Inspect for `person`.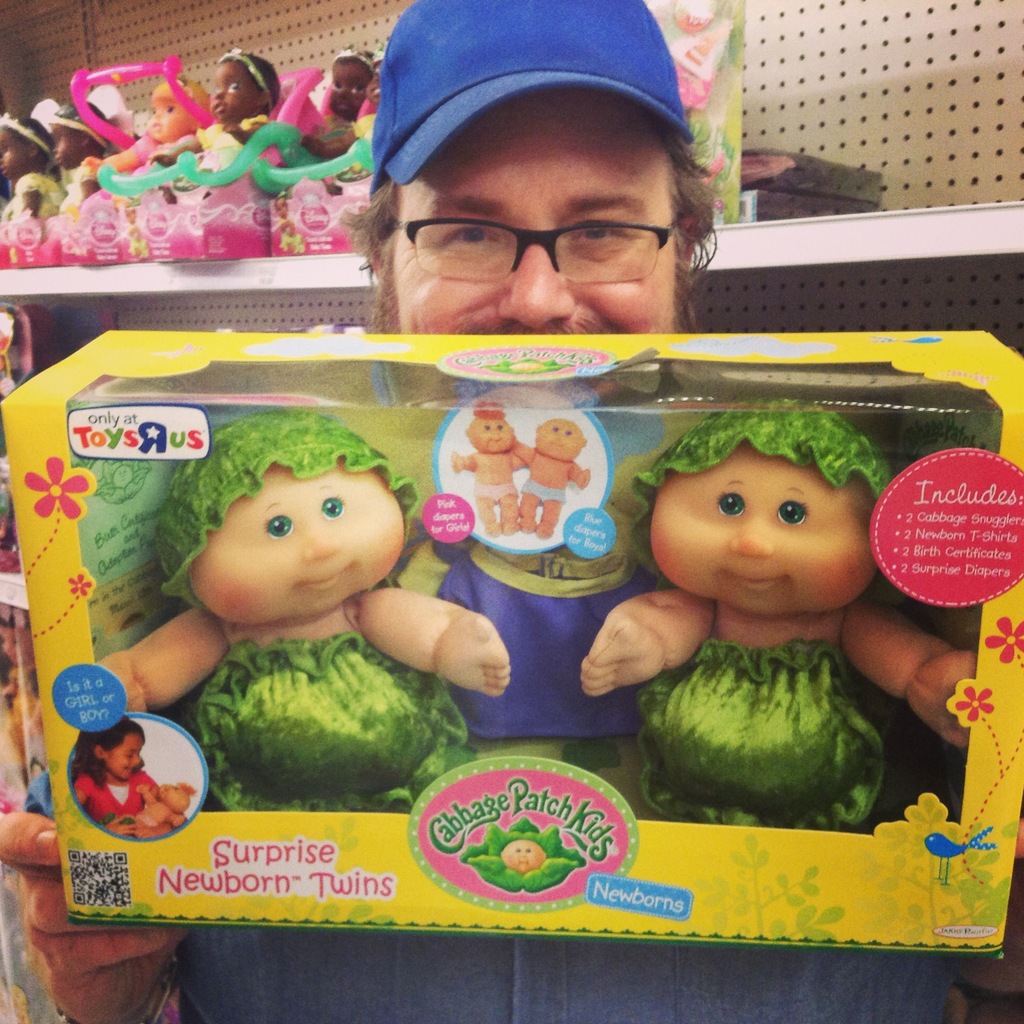
Inspection: Rect(576, 399, 970, 833).
